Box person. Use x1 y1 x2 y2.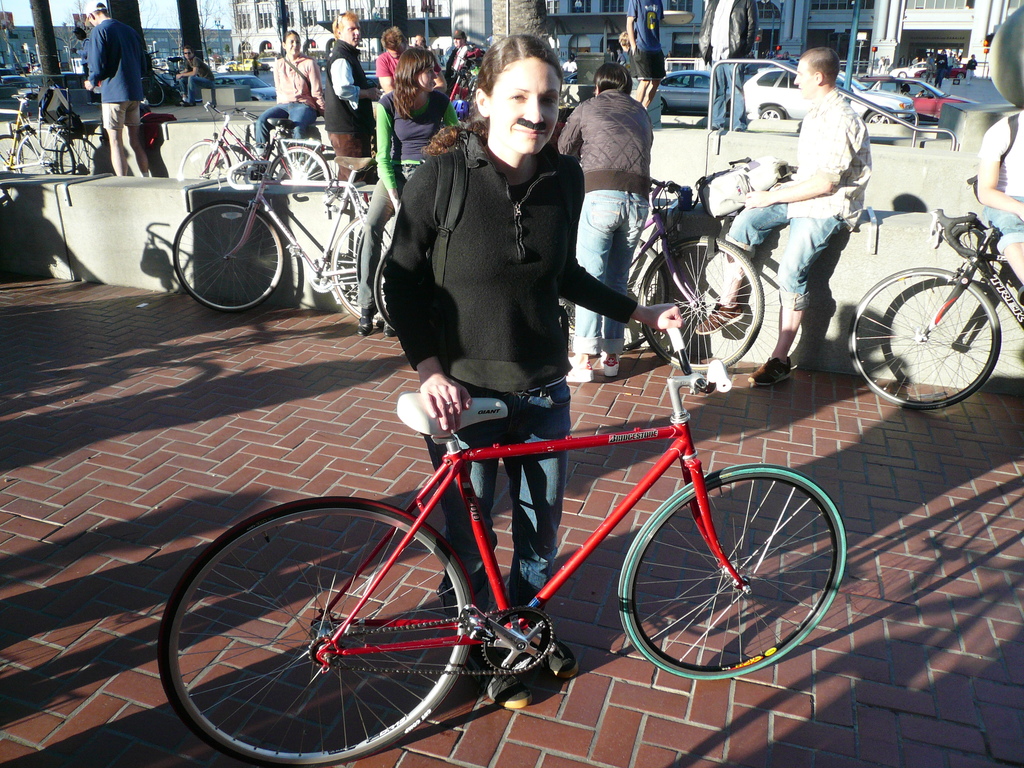
253 33 321 156.
